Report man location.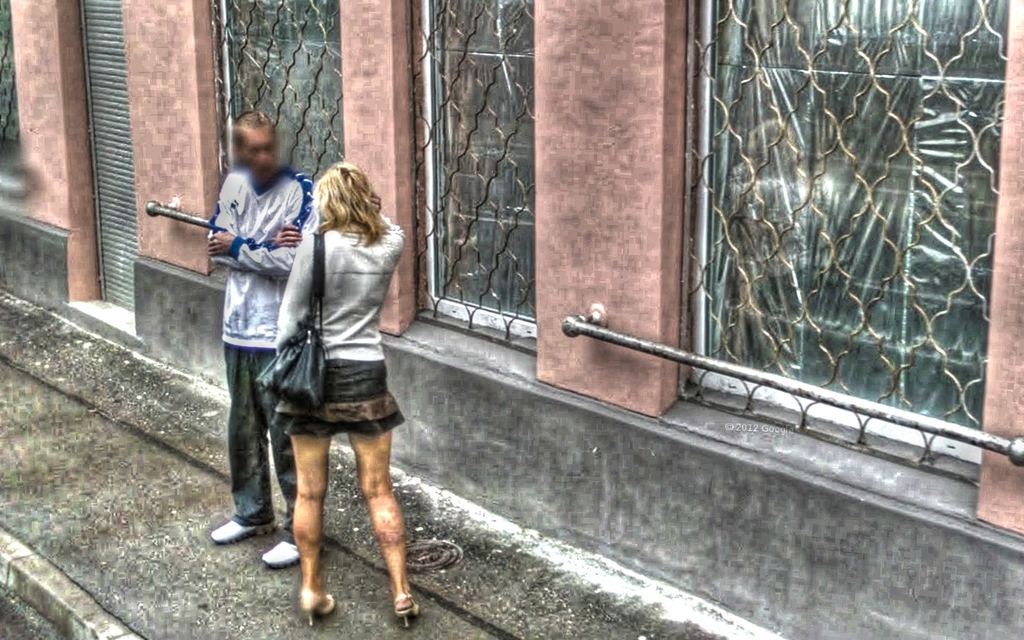
Report: {"x1": 189, "y1": 107, "x2": 312, "y2": 567}.
